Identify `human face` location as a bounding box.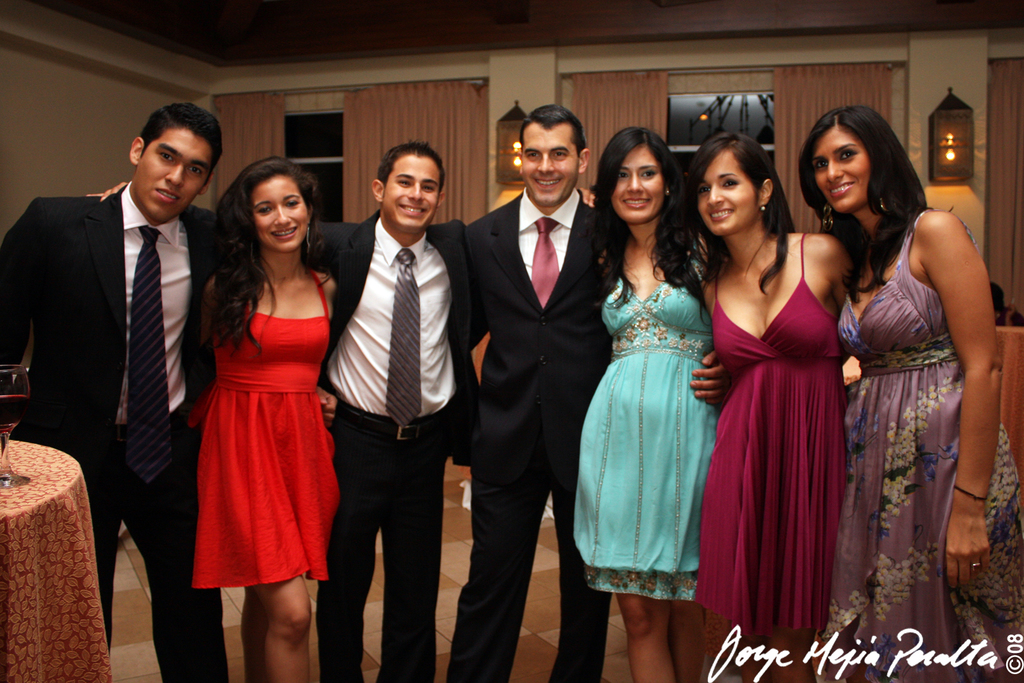
x1=524 y1=129 x2=581 y2=204.
